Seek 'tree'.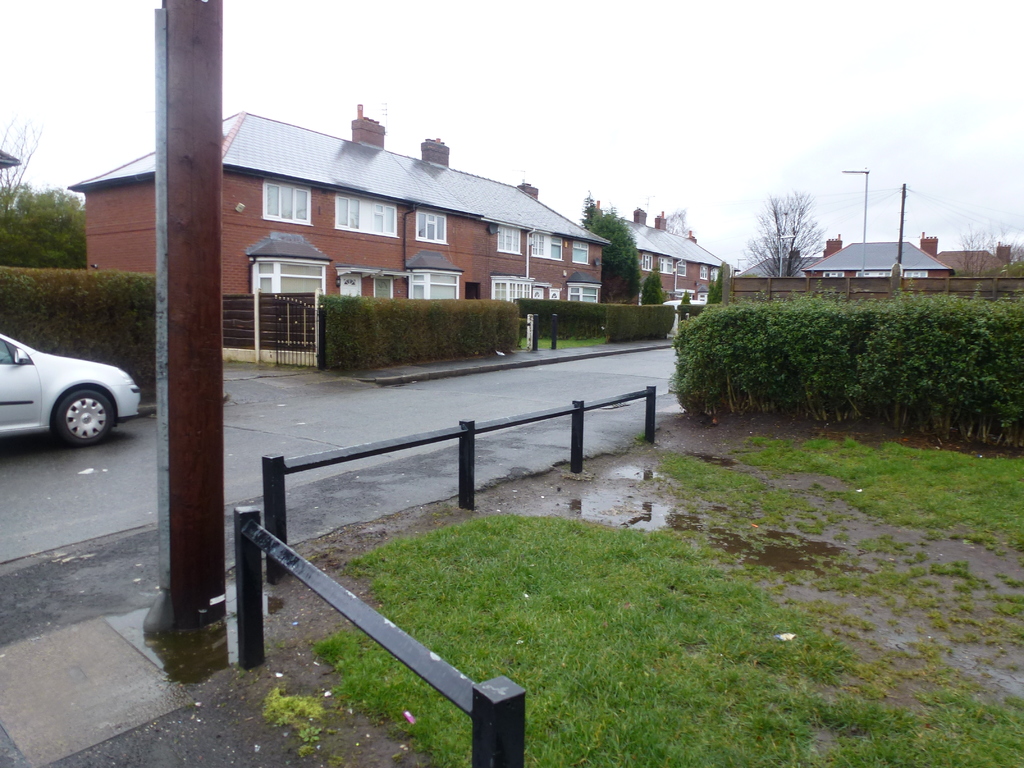
758:175:849:275.
